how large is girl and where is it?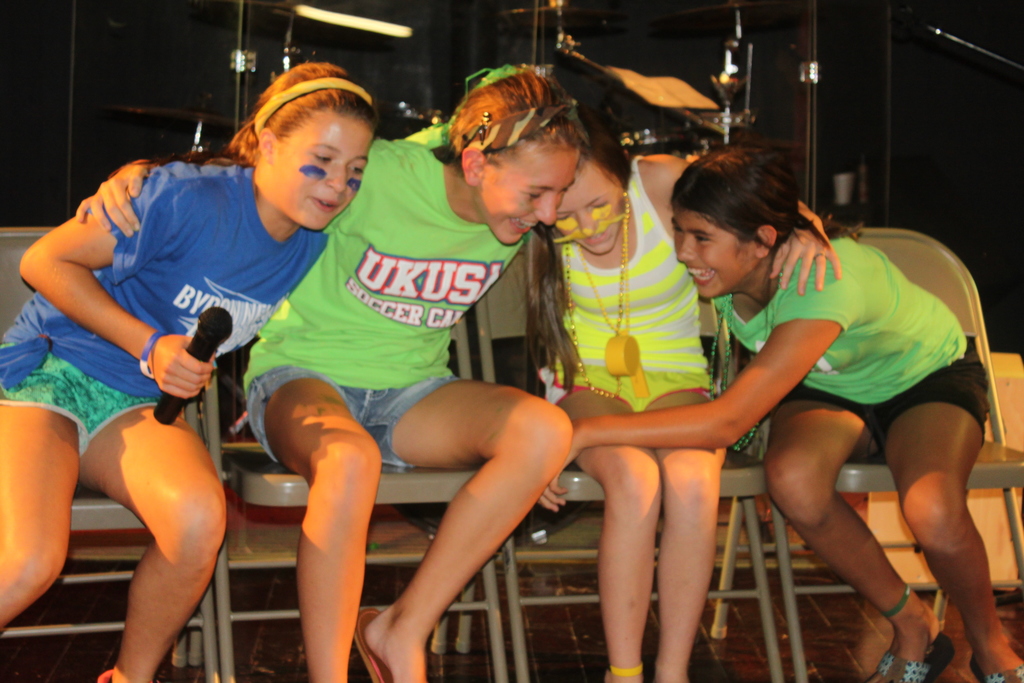
Bounding box: 68:58:582:682.
